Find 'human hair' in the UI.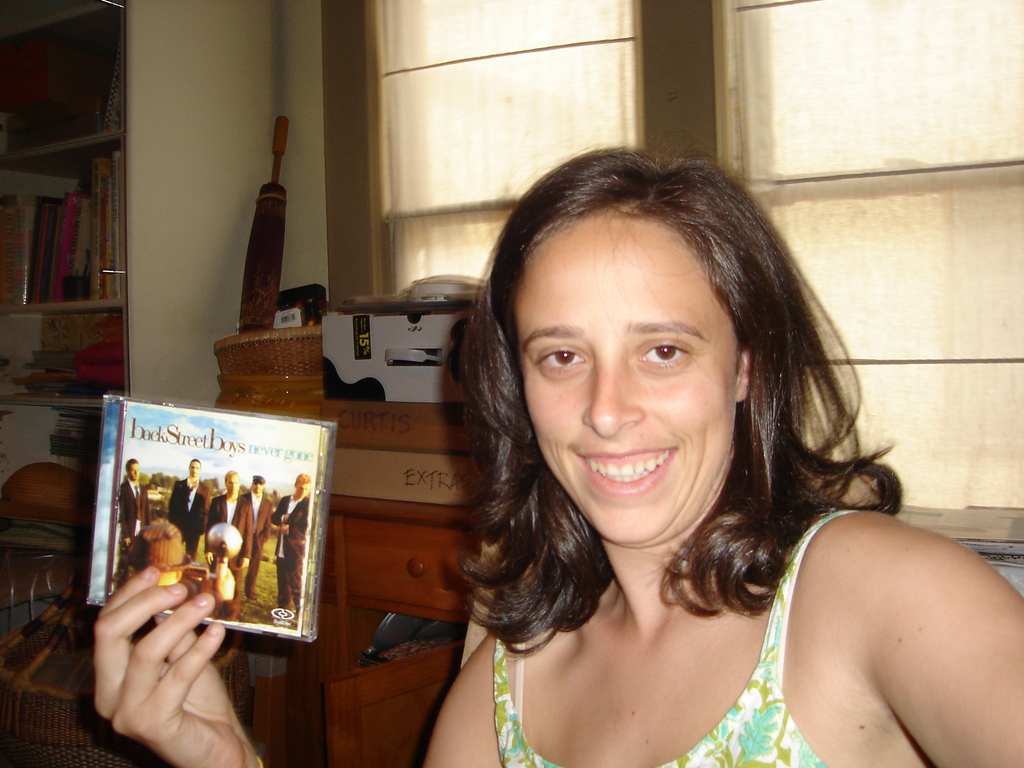
UI element at [left=186, top=460, right=200, bottom=466].
